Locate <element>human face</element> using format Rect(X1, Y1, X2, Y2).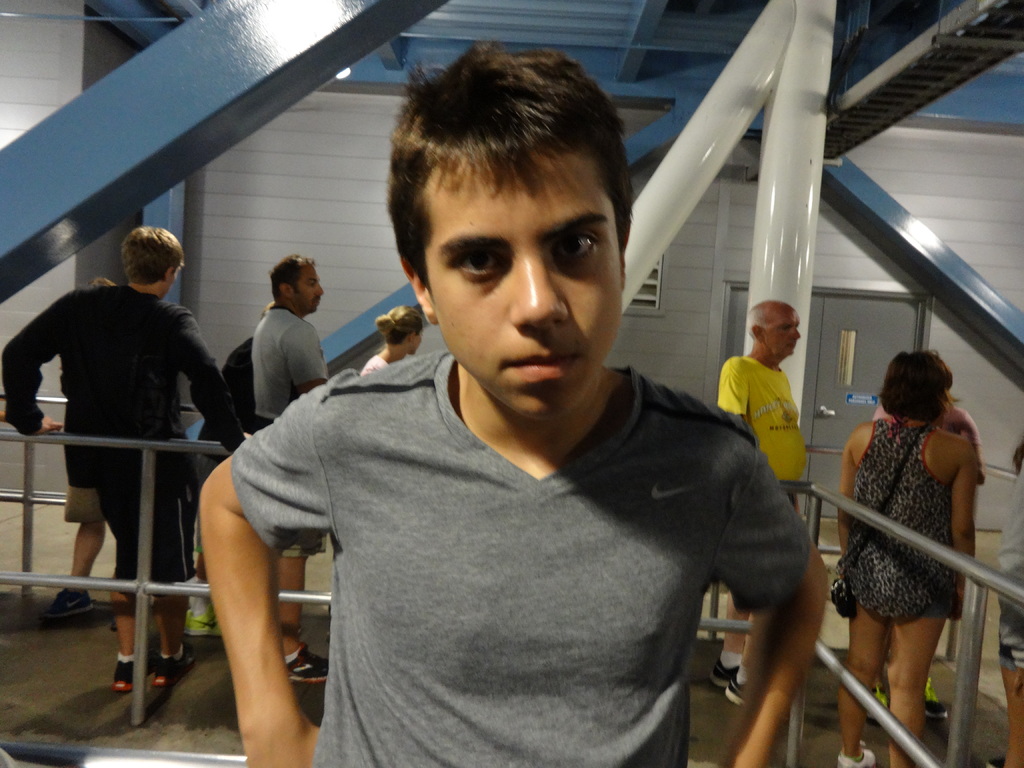
Rect(766, 305, 796, 356).
